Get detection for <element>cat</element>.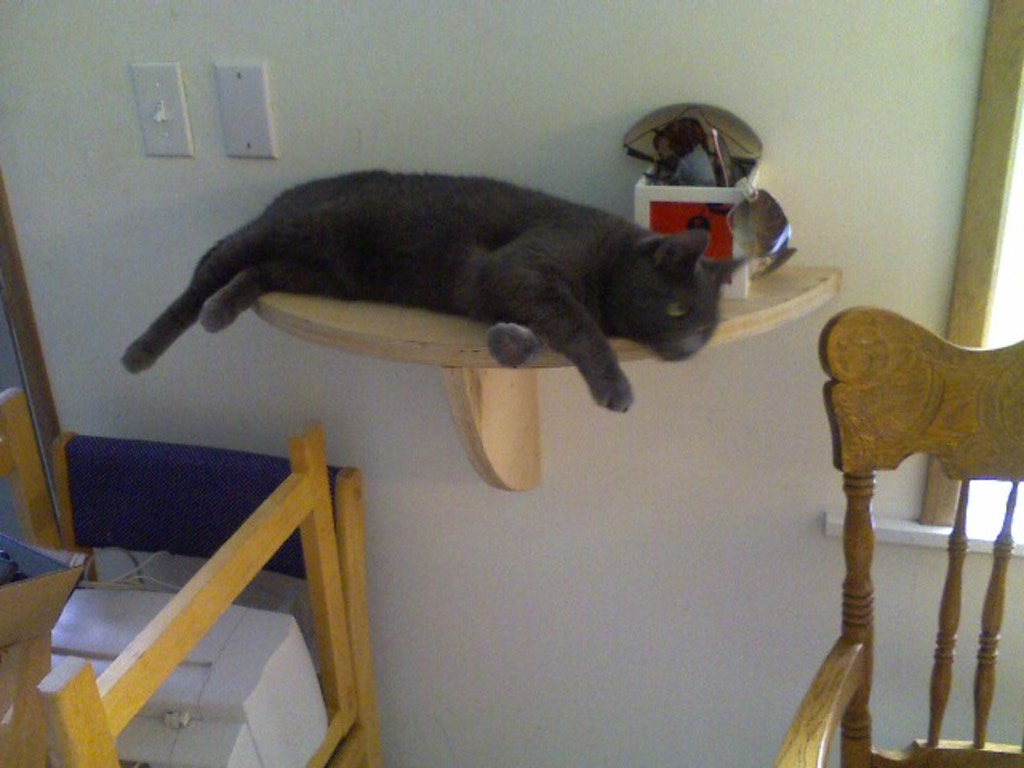
Detection: (118, 166, 747, 418).
